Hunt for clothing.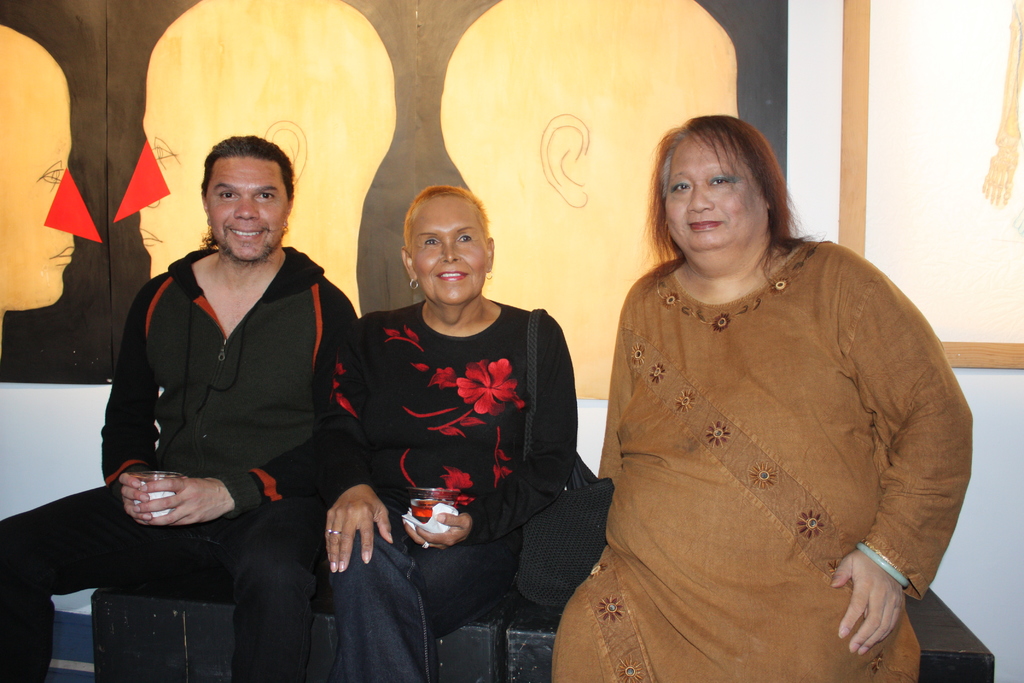
Hunted down at region(0, 236, 359, 682).
